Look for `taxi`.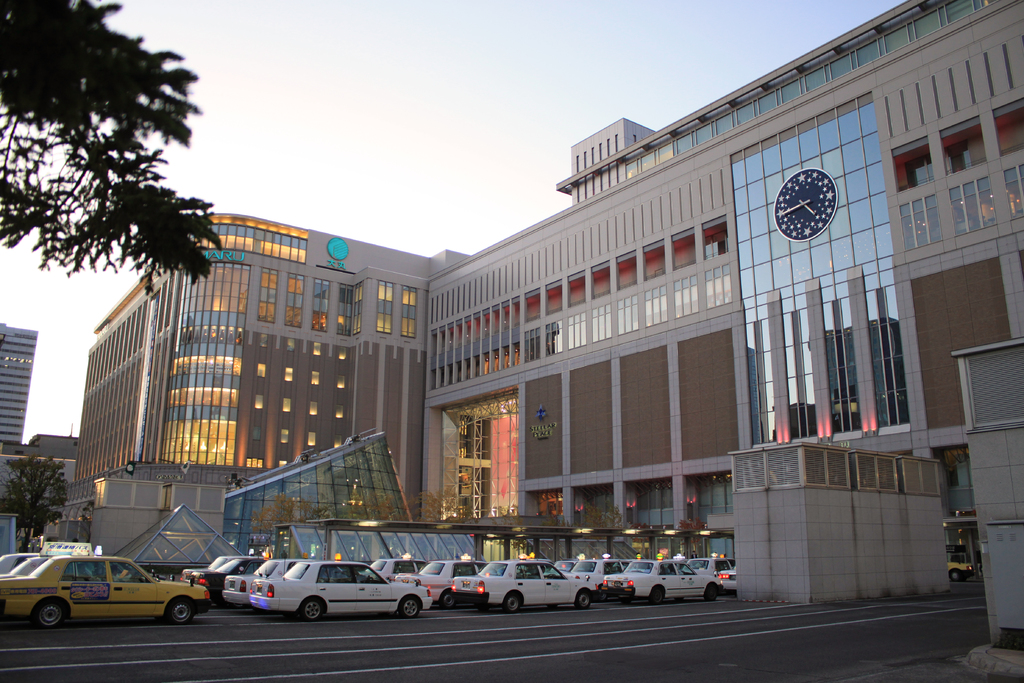
Found: [574, 550, 639, 598].
